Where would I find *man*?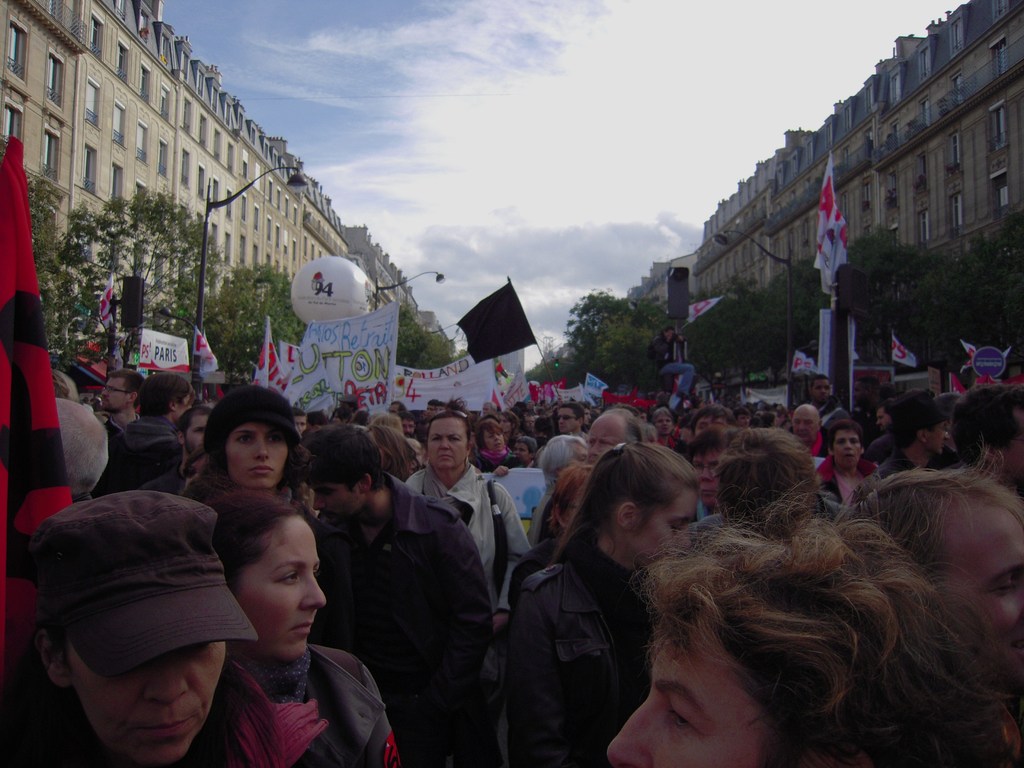
At box=[296, 416, 493, 767].
